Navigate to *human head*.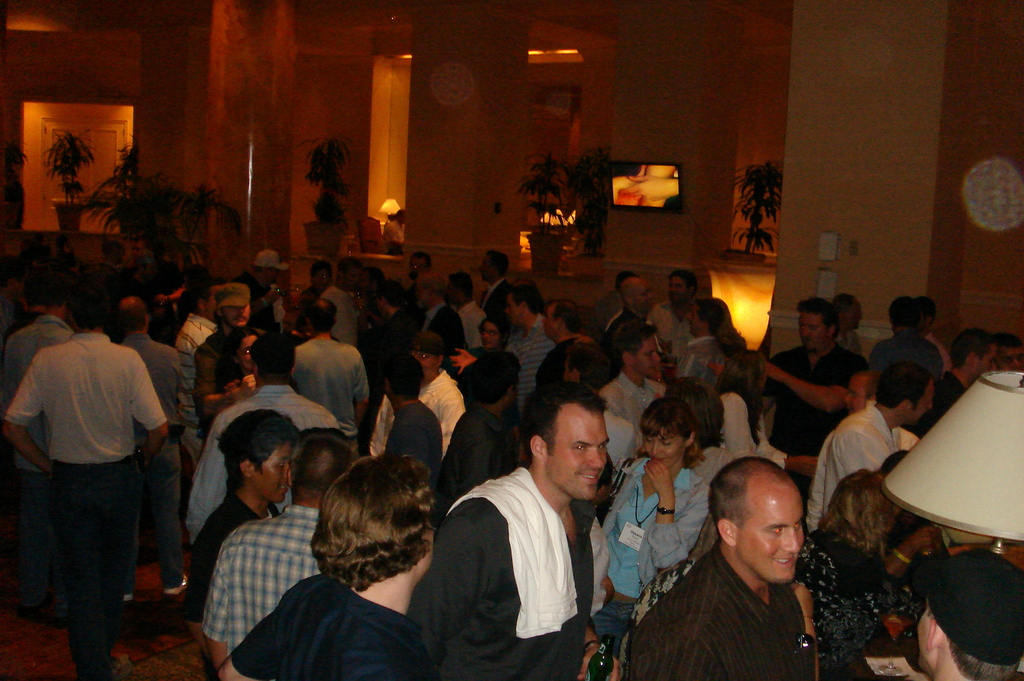
Navigation target: crop(359, 266, 387, 297).
